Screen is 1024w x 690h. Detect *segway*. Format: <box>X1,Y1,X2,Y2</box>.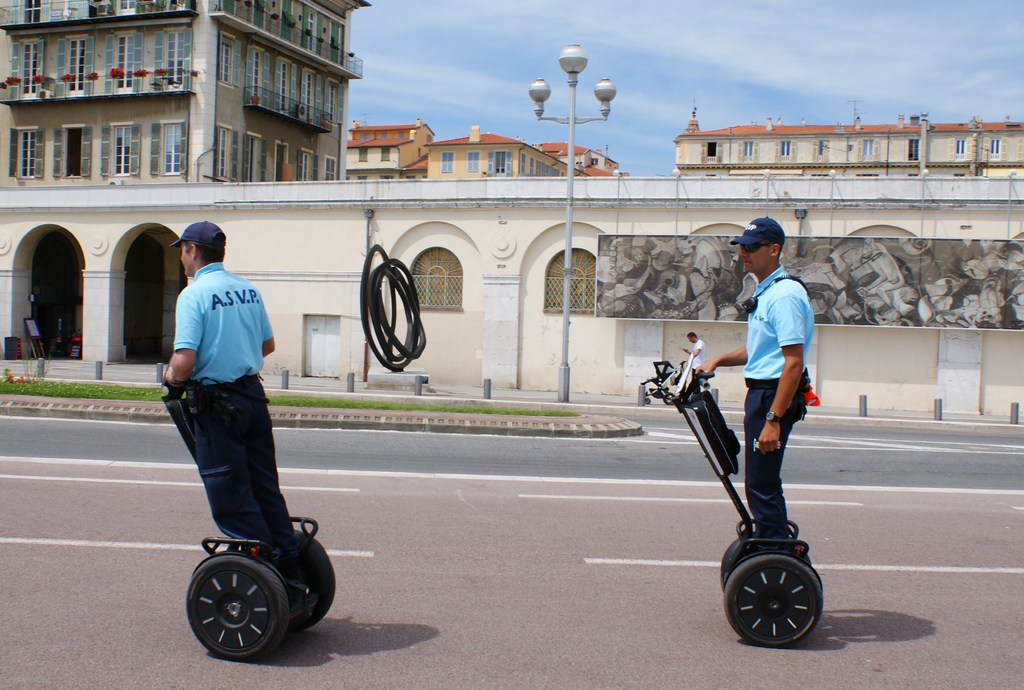
<box>648,373,822,646</box>.
